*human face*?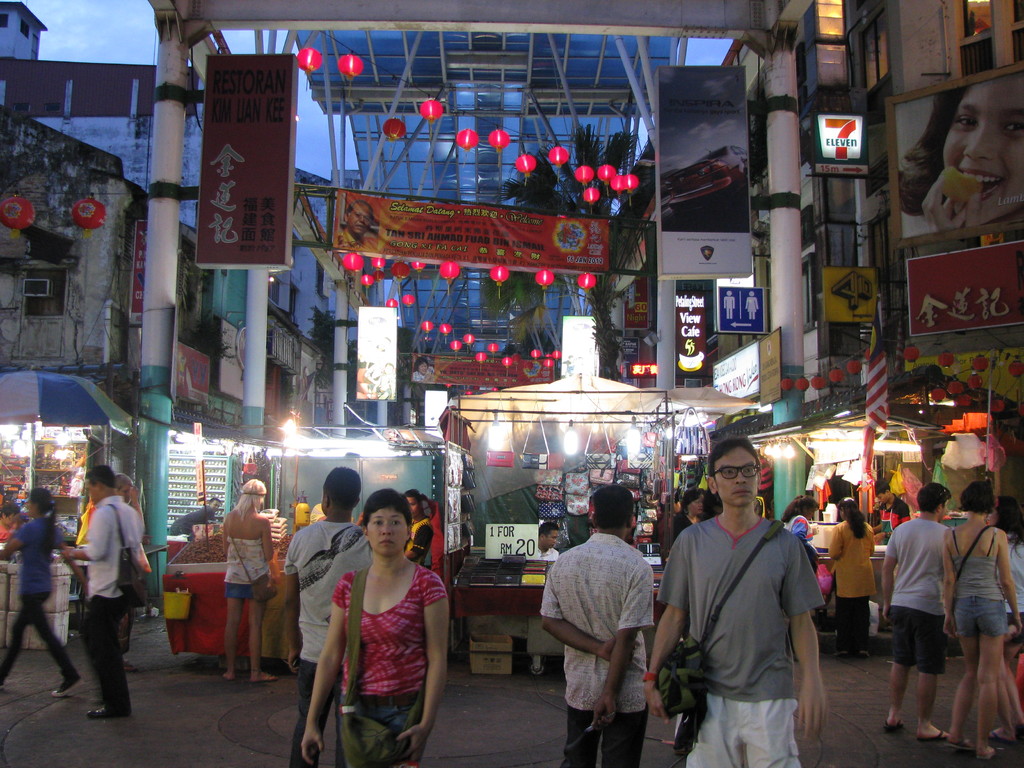
box(714, 450, 753, 507)
